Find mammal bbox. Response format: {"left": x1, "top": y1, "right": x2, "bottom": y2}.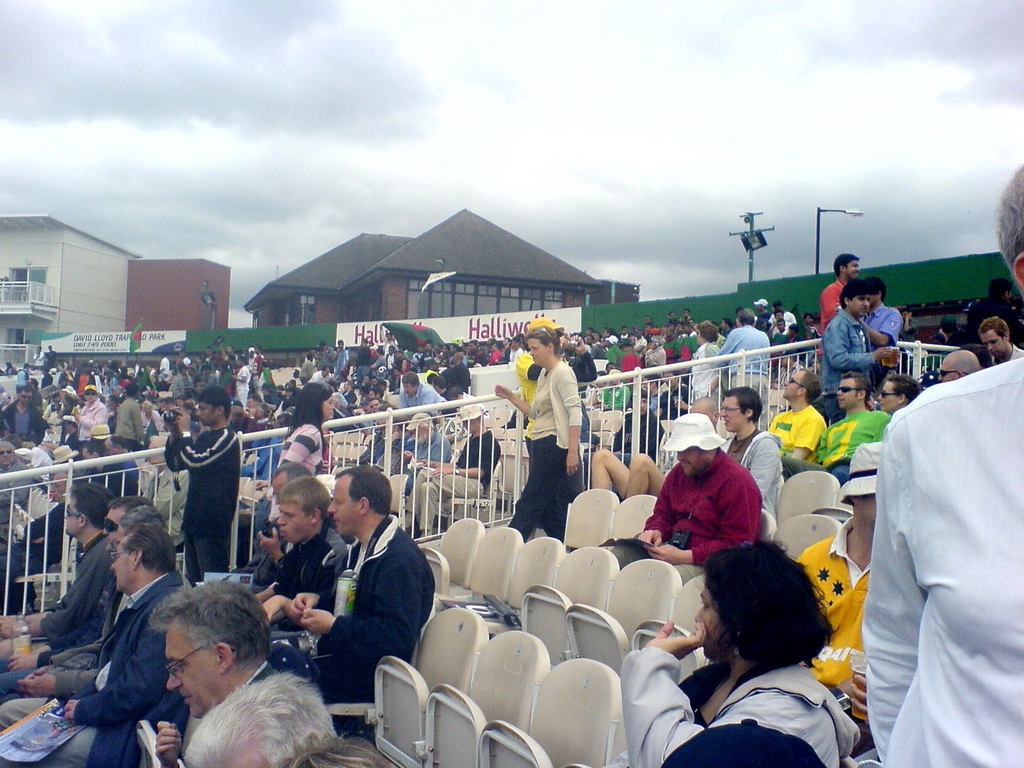
{"left": 289, "top": 730, "right": 390, "bottom": 767}.
